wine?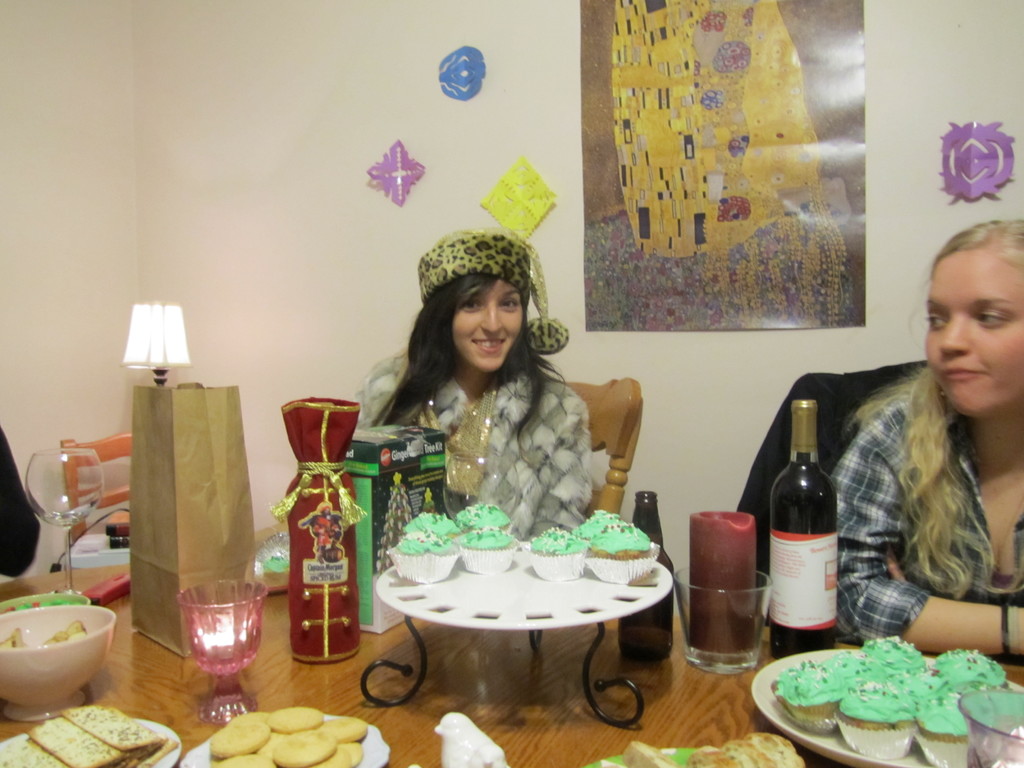
760, 394, 847, 659
